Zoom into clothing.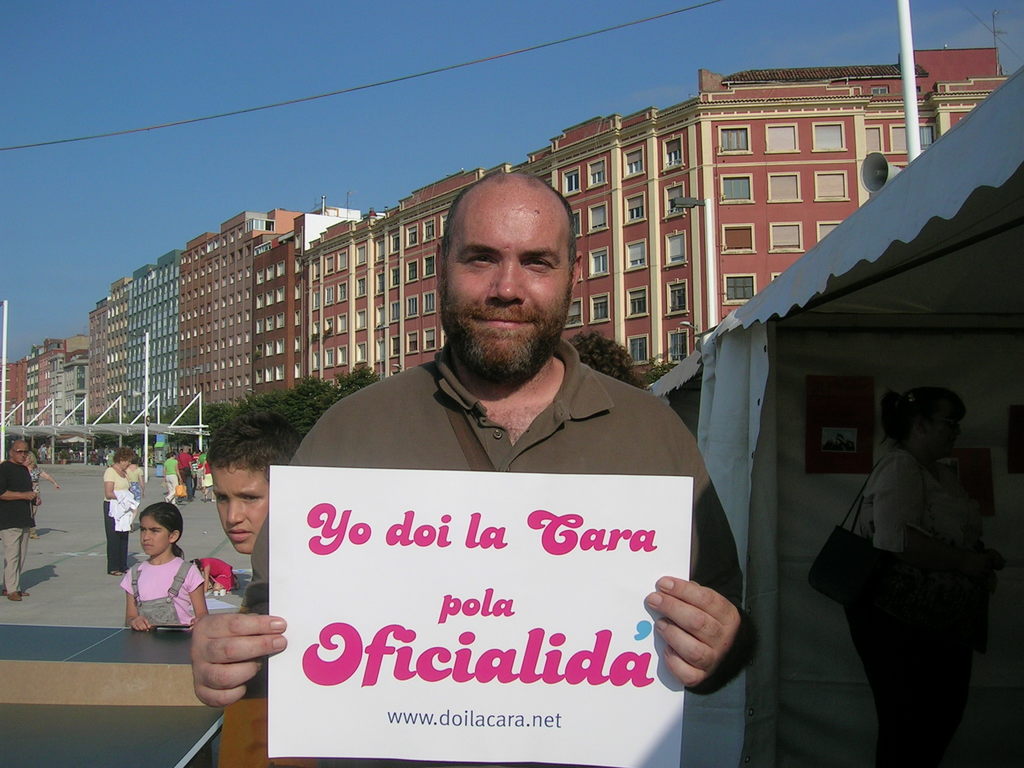
Zoom target: box(180, 449, 190, 498).
